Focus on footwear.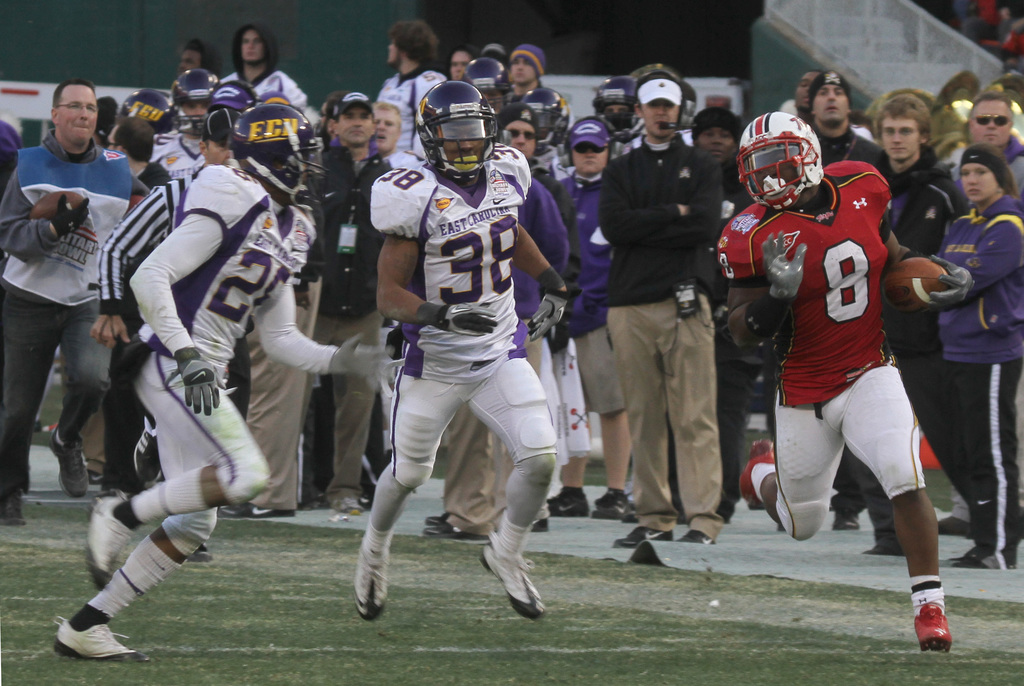
Focused at [676, 528, 712, 545].
